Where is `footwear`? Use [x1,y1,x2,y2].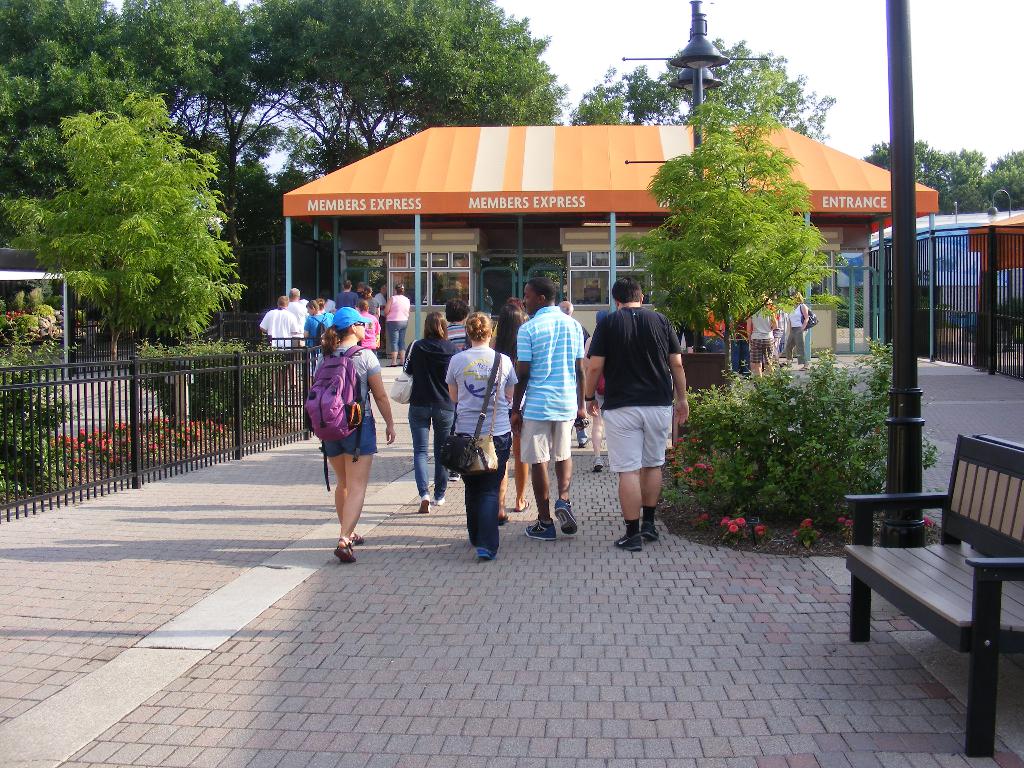
[593,460,605,472].
